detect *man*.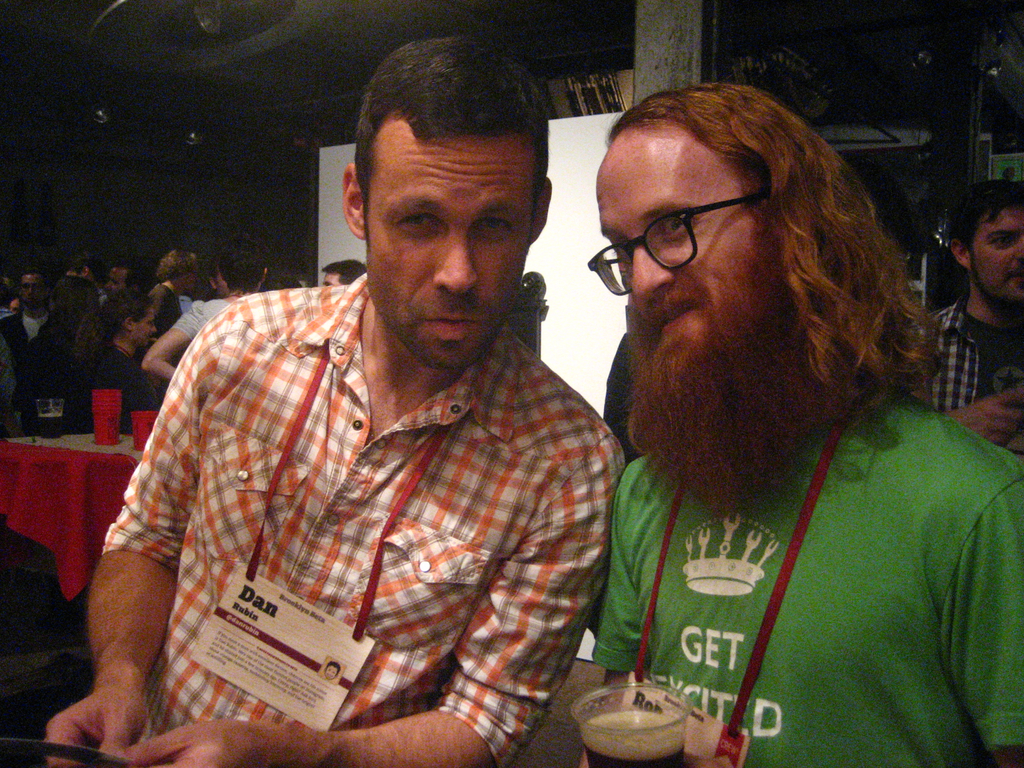
Detected at [105, 259, 141, 300].
